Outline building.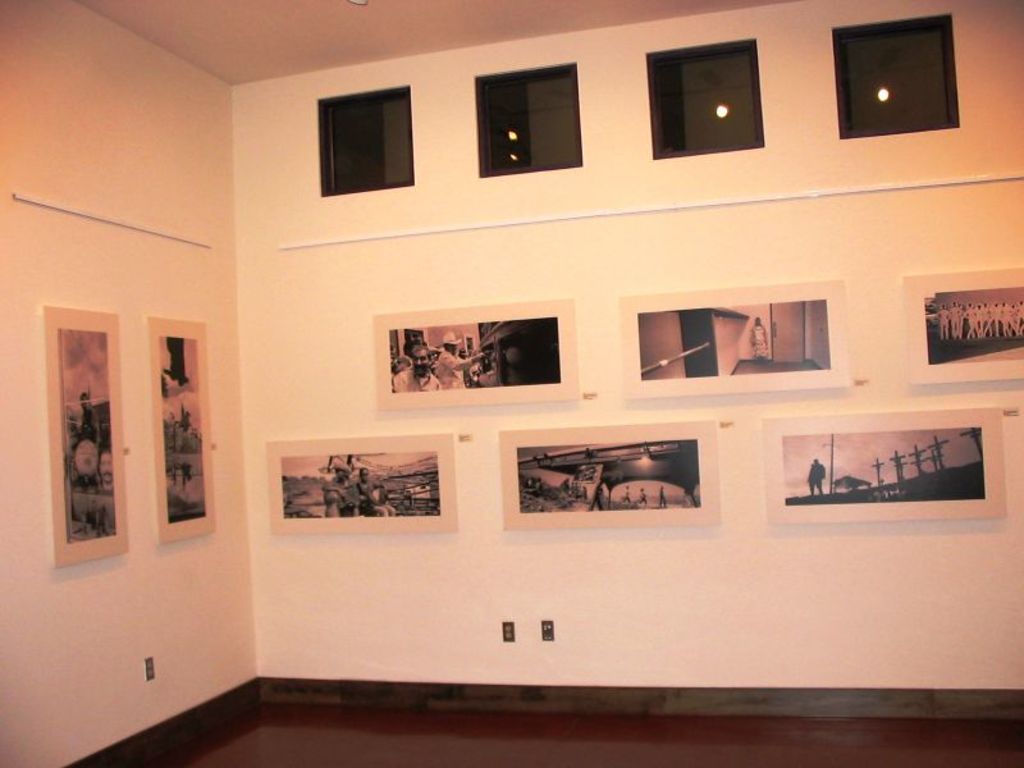
Outline: [x1=641, y1=300, x2=827, y2=378].
